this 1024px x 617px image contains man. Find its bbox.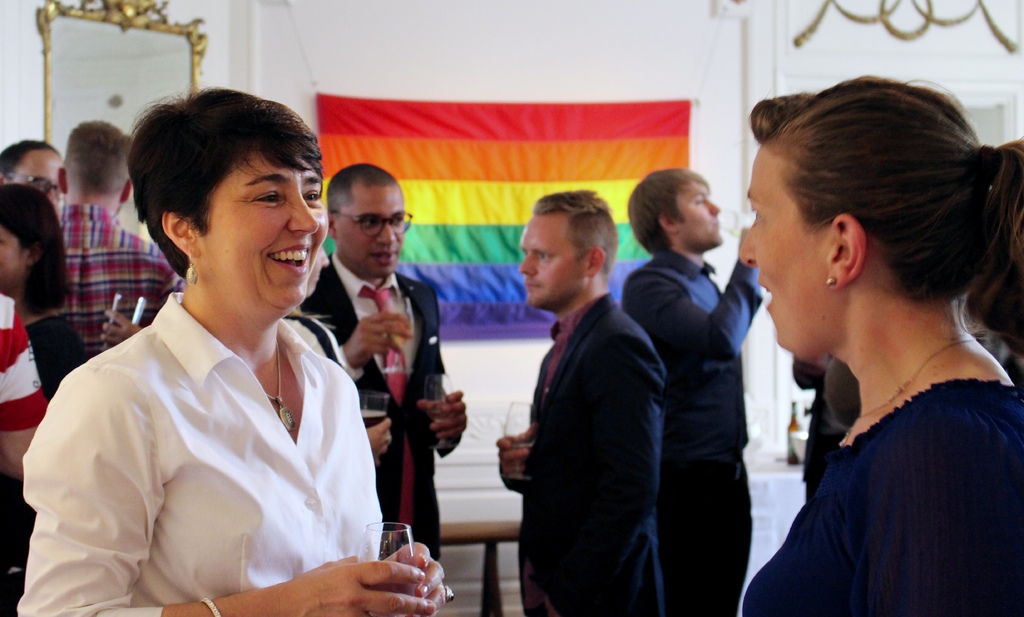
[x1=61, y1=117, x2=179, y2=365].
